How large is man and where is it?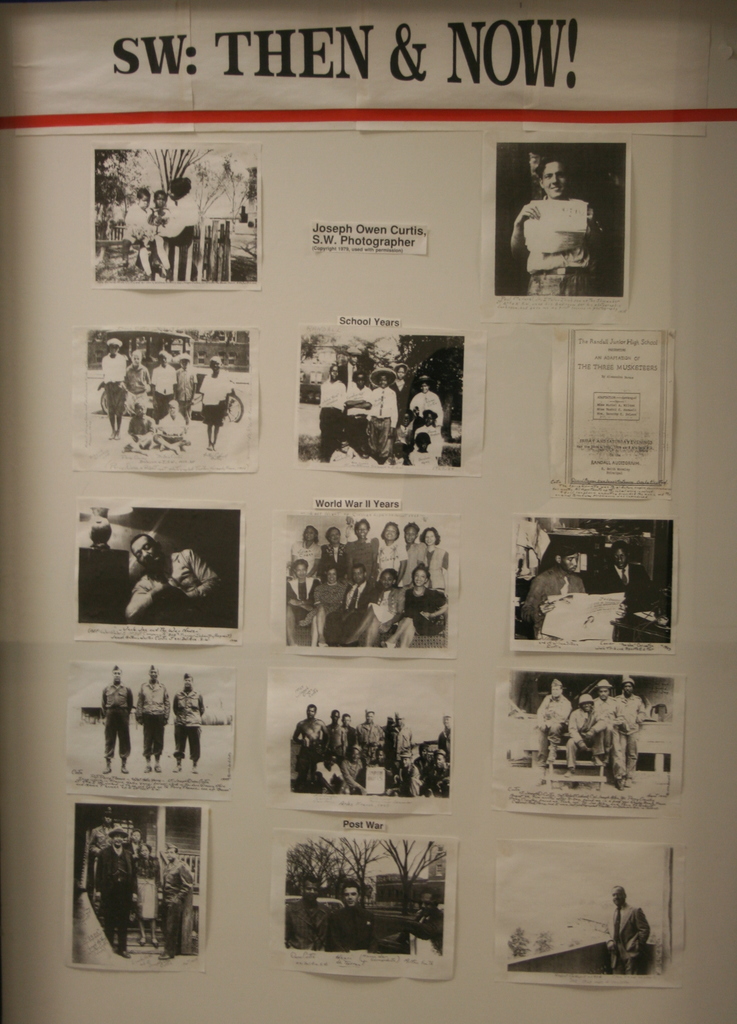
Bounding box: x1=99, y1=666, x2=132, y2=774.
